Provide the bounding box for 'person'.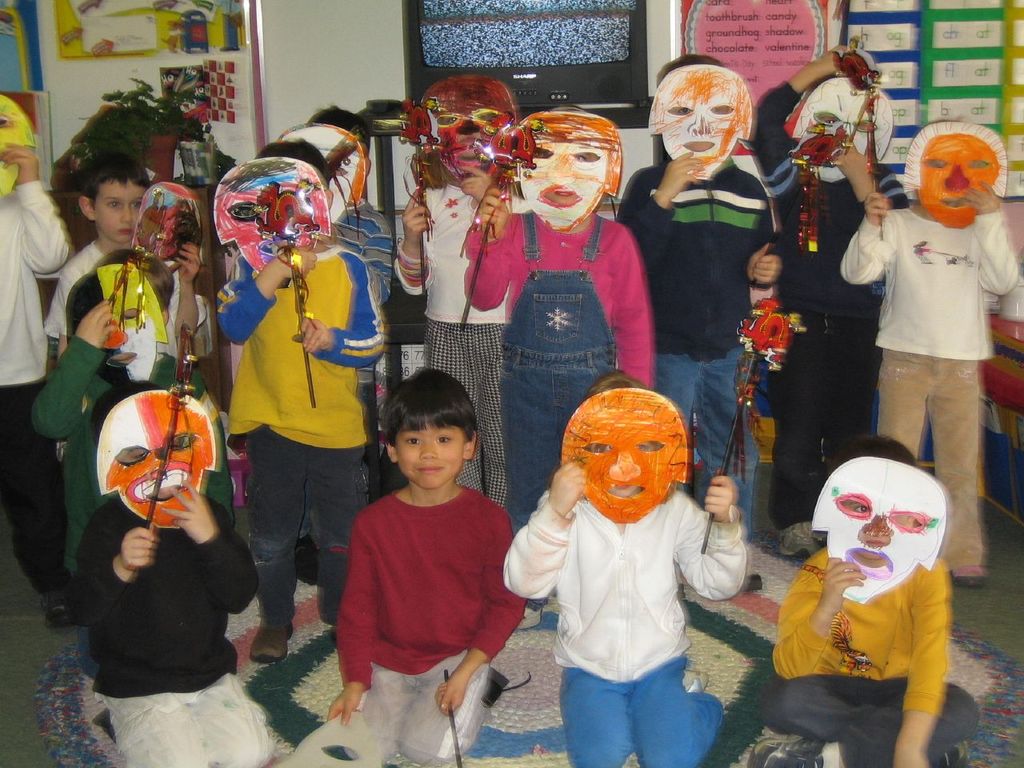
(42, 150, 206, 358).
